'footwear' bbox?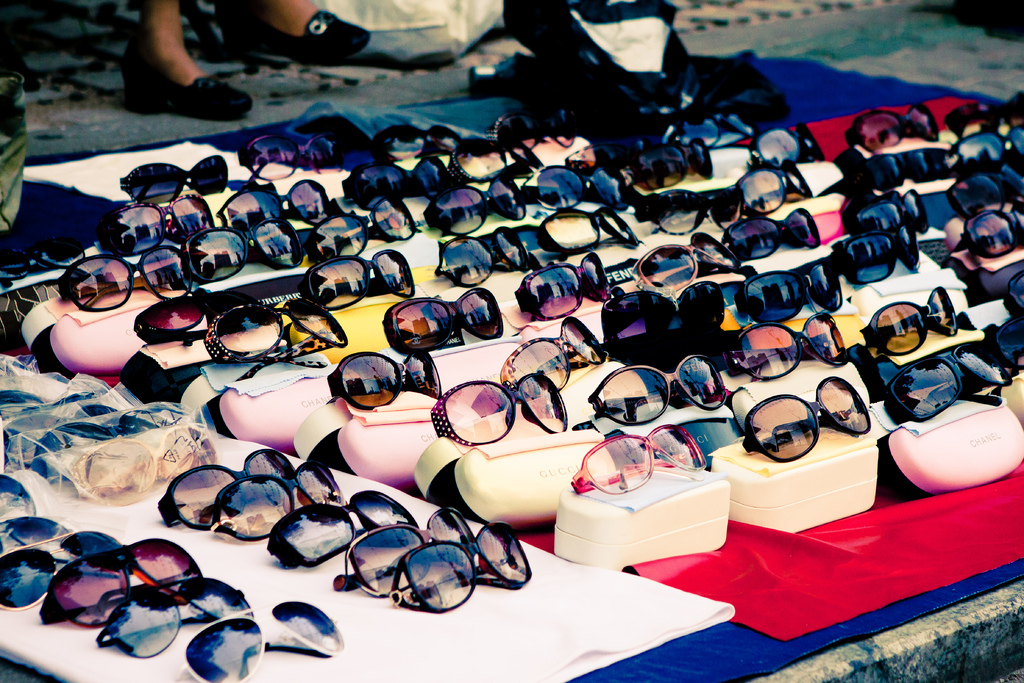
(213, 13, 374, 69)
